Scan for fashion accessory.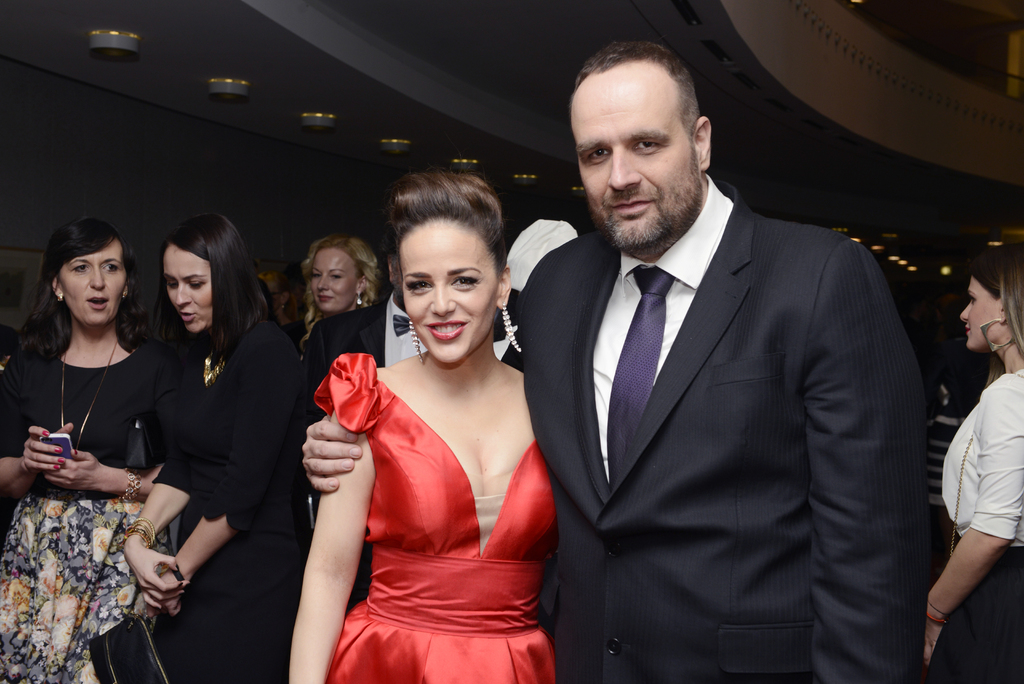
Scan result: detection(354, 288, 365, 306).
